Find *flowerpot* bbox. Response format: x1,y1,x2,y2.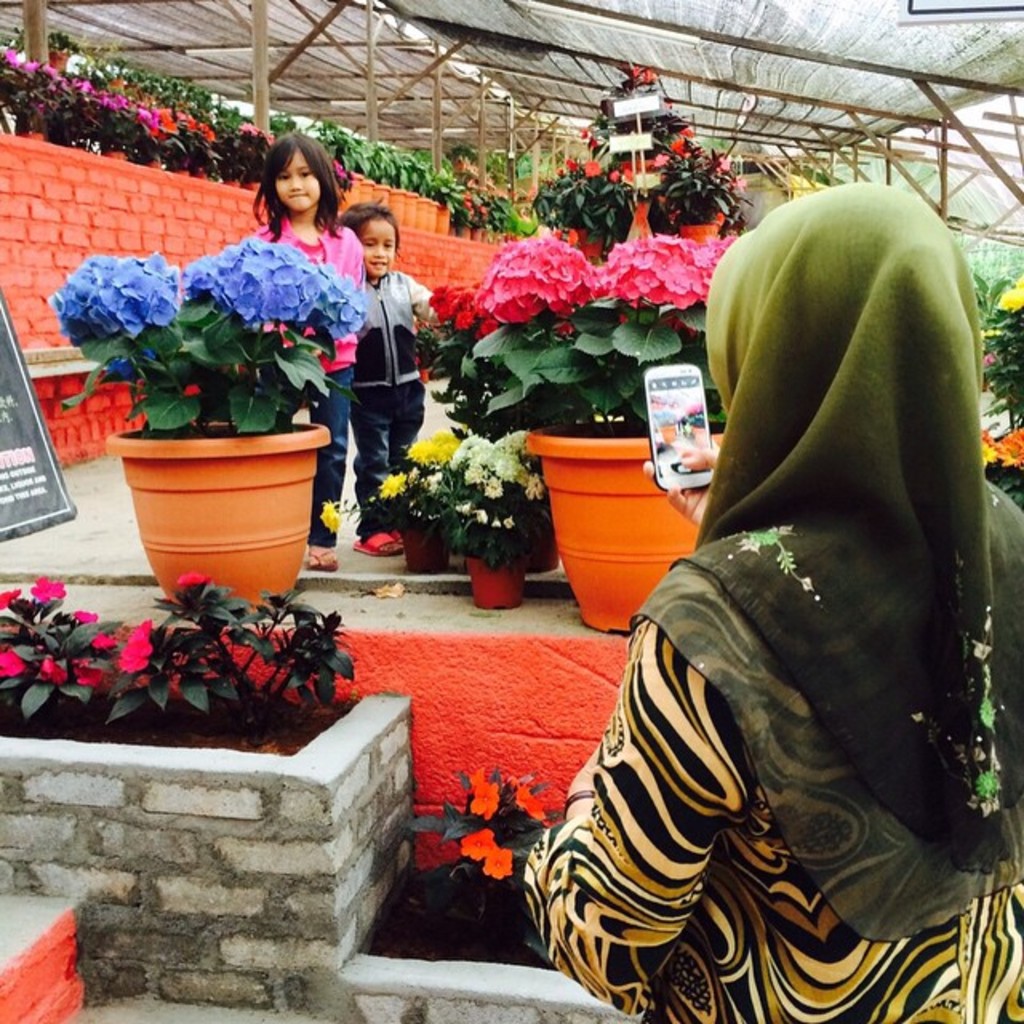
522,410,726,635.
